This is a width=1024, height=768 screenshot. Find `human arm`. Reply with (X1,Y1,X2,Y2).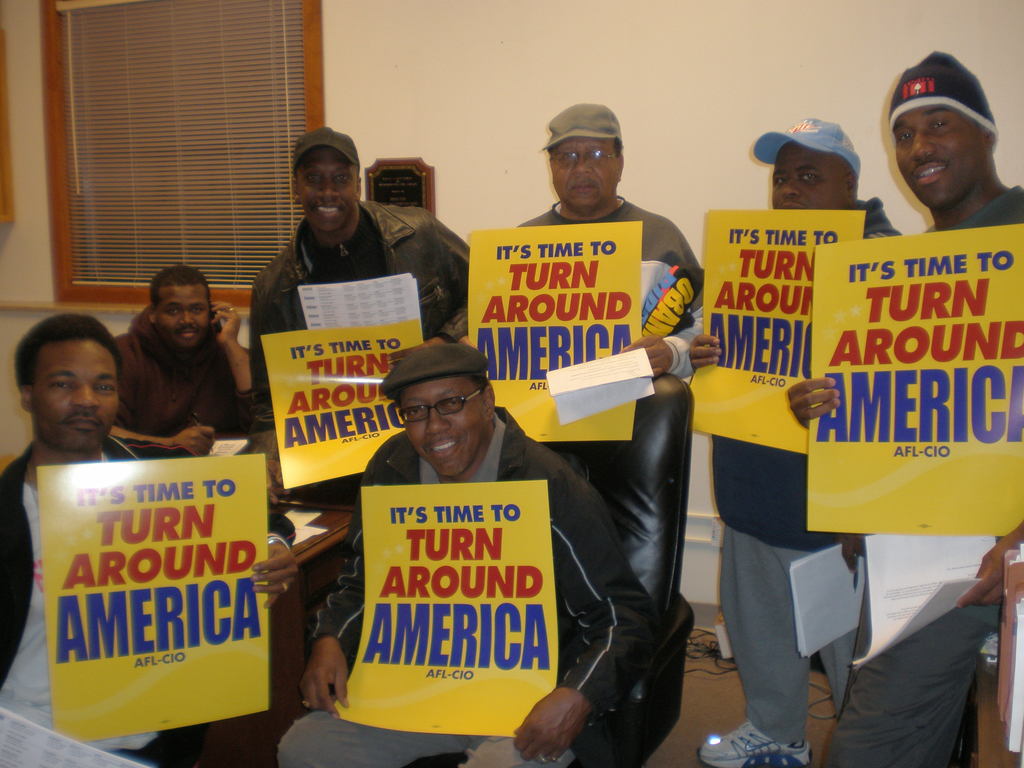
(606,221,707,377).
